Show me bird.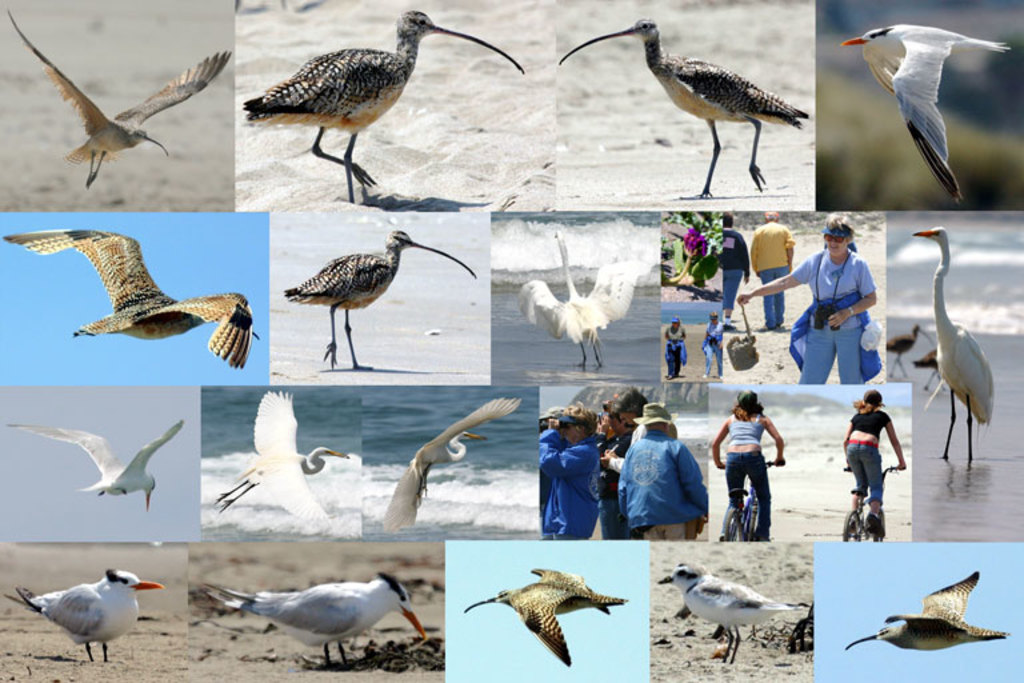
bird is here: bbox=[208, 387, 353, 524].
